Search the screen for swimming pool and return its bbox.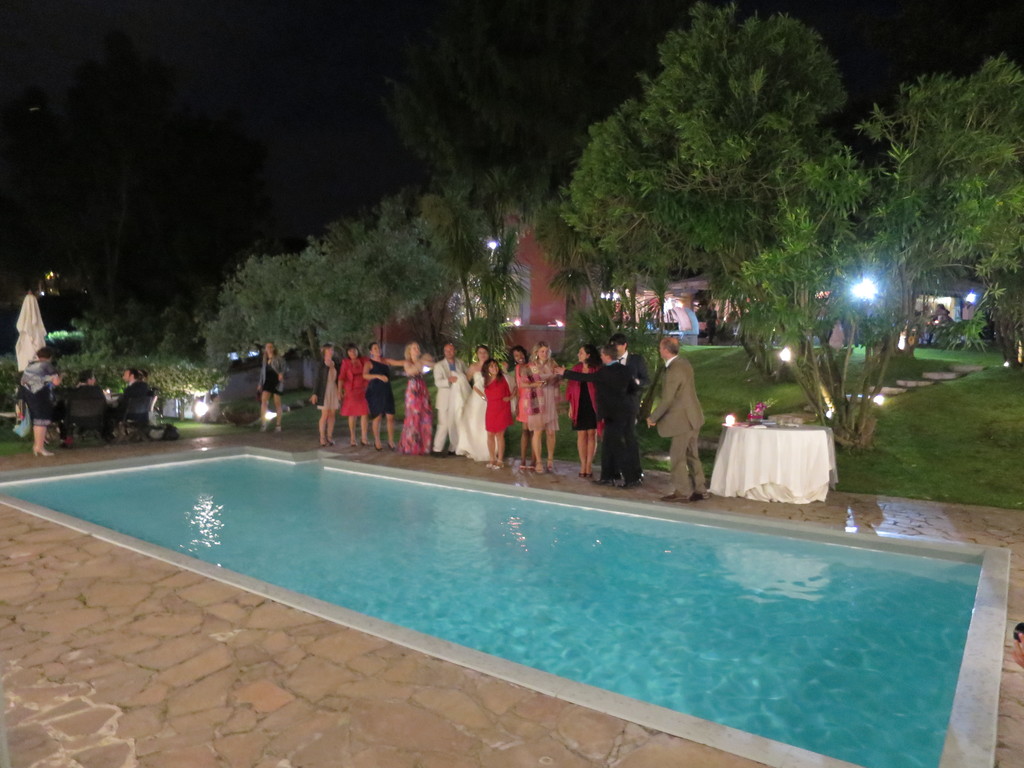
Found: bbox=[38, 443, 1023, 758].
